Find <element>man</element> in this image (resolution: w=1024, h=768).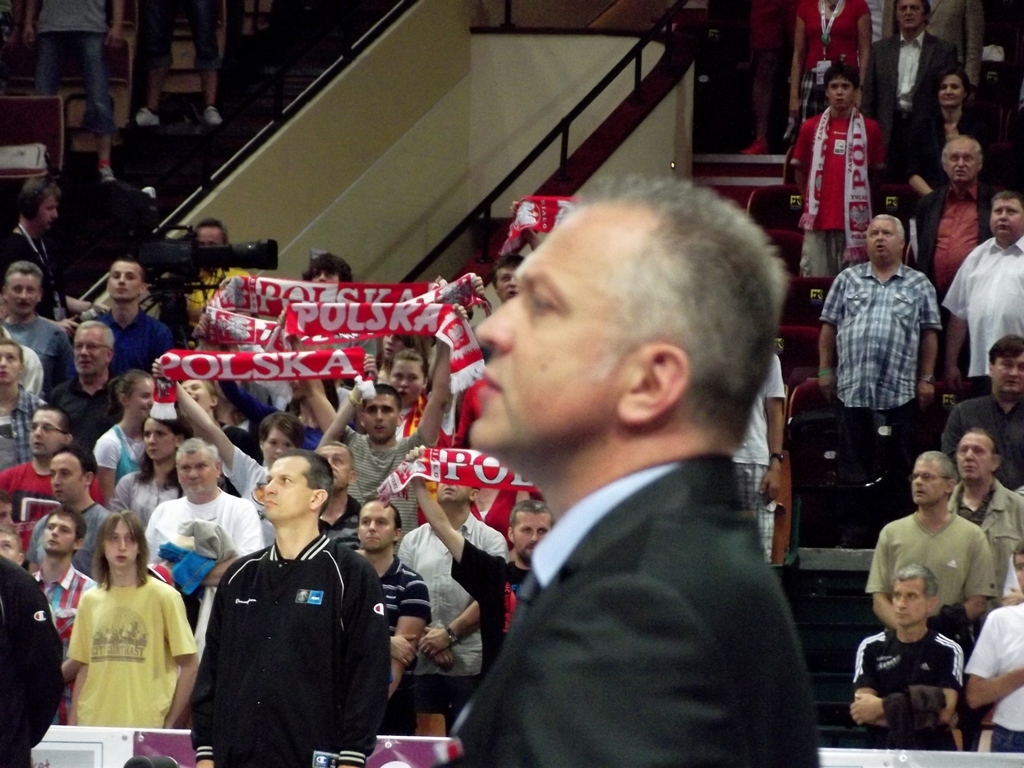
(852, 571, 960, 747).
